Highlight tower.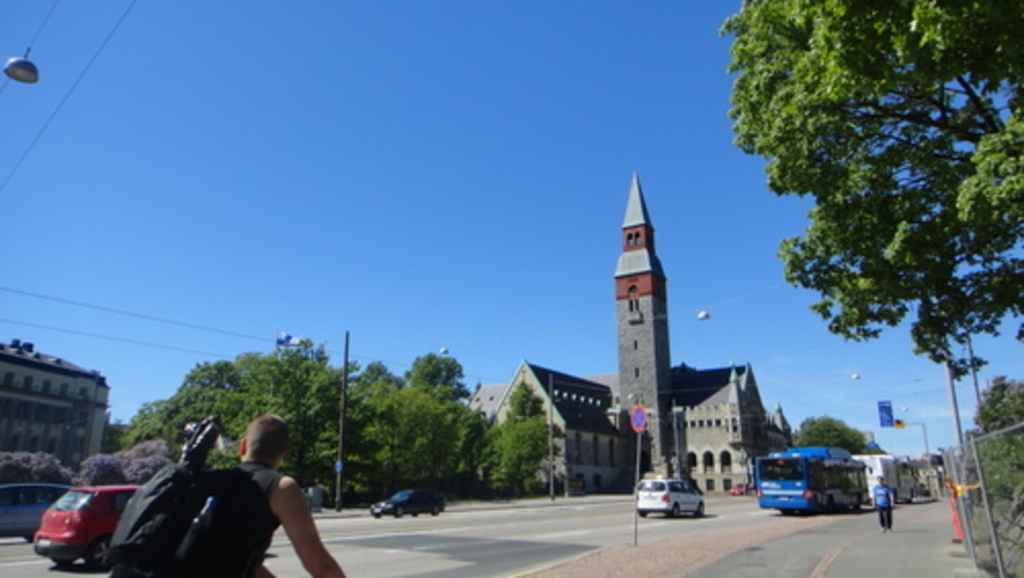
Highlighted region: x1=618 y1=176 x2=670 y2=476.
